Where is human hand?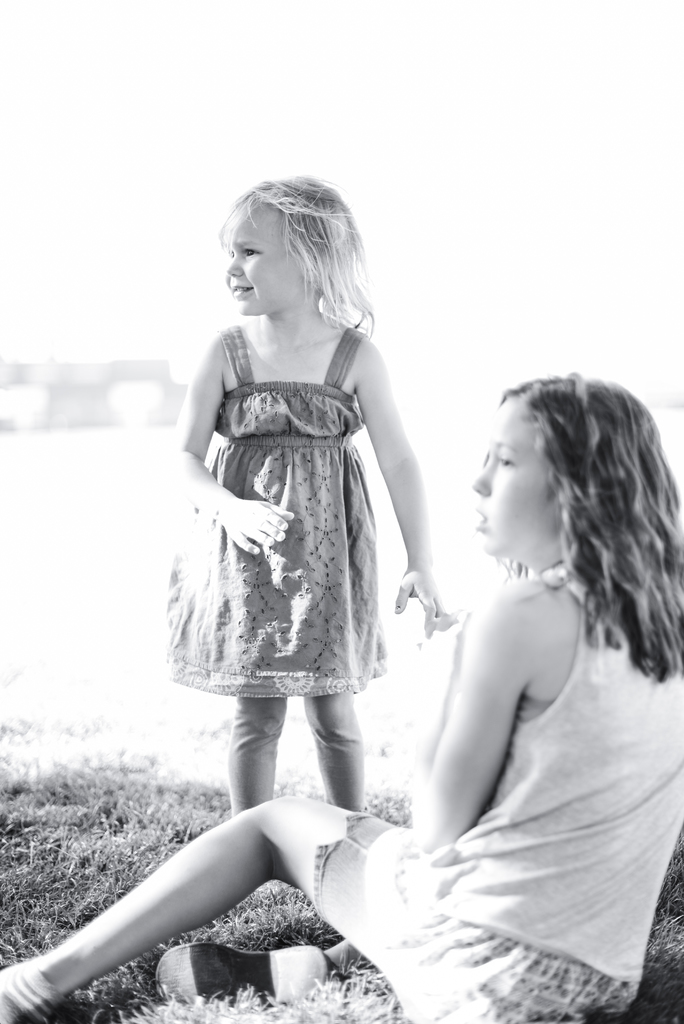
{"left": 420, "top": 617, "right": 471, "bottom": 682}.
